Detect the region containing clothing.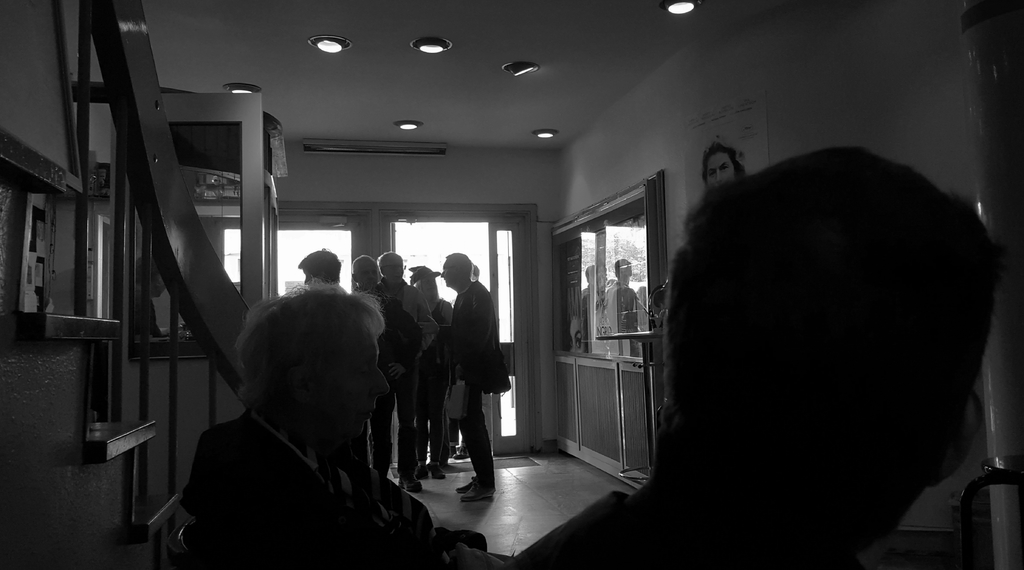
bbox=[178, 396, 493, 569].
